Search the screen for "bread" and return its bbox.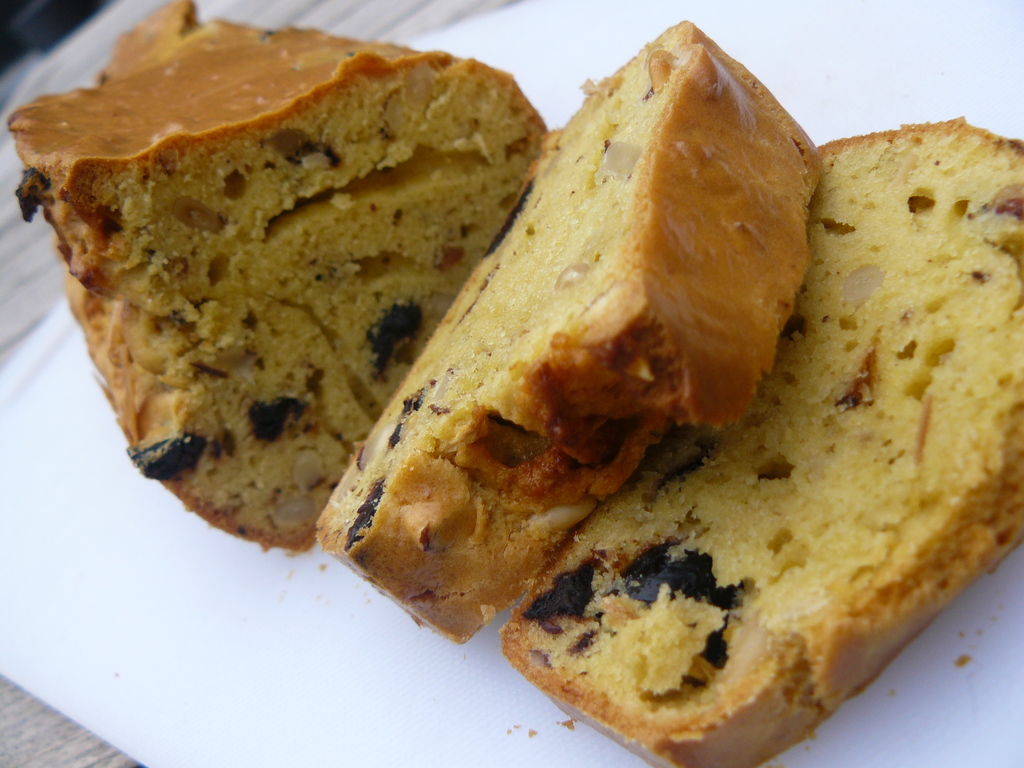
Found: [497,118,1023,767].
